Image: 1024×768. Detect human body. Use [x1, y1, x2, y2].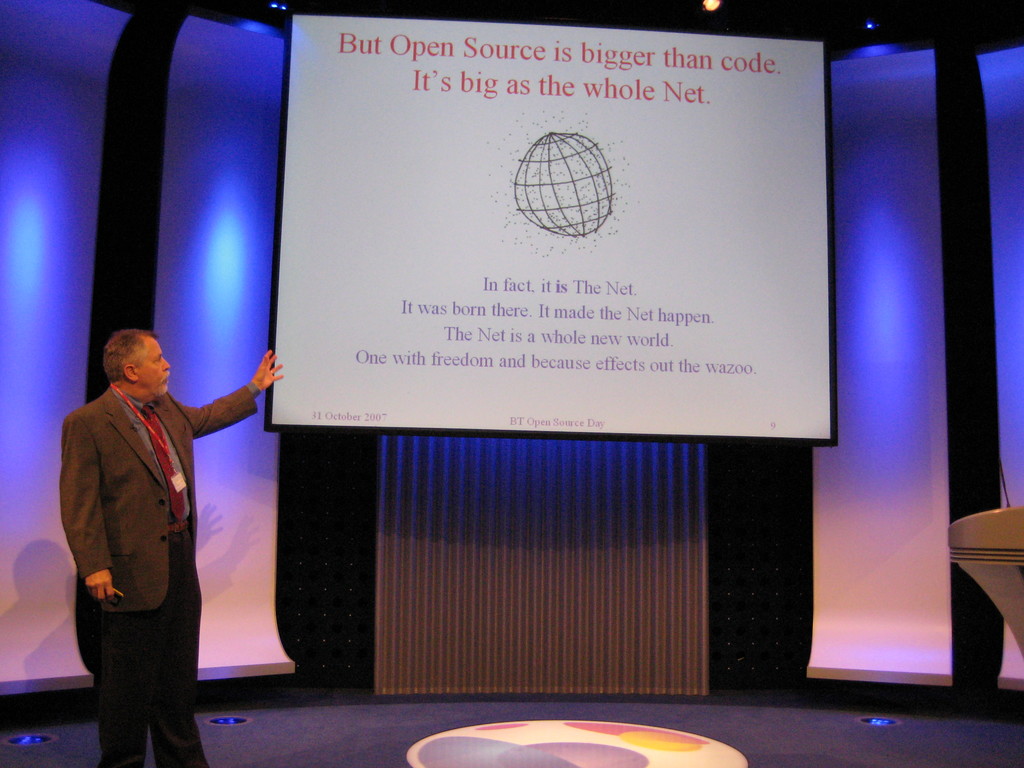
[54, 324, 282, 765].
